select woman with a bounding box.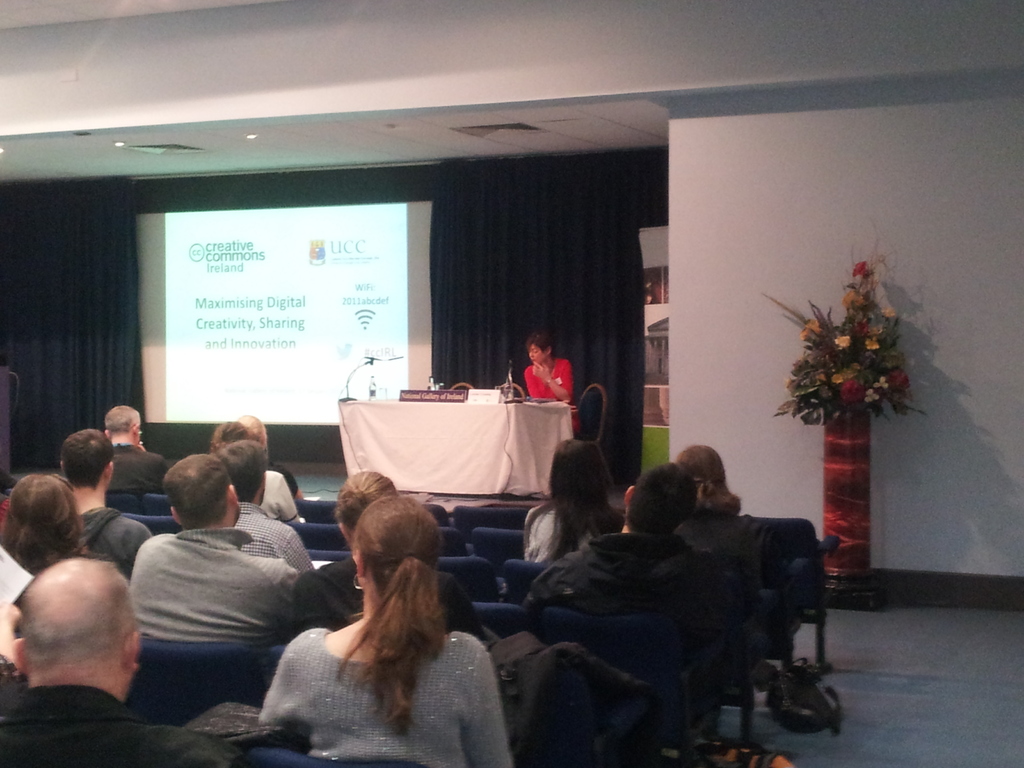
253 494 518 767.
